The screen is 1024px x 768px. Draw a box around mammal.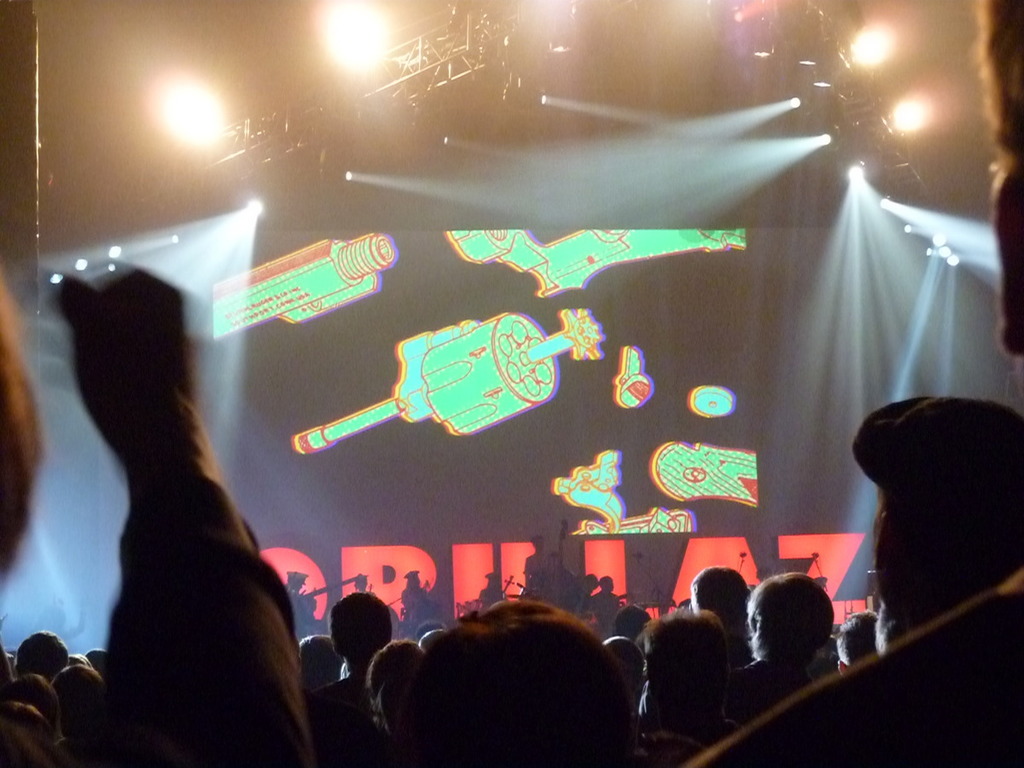
694 358 1023 767.
